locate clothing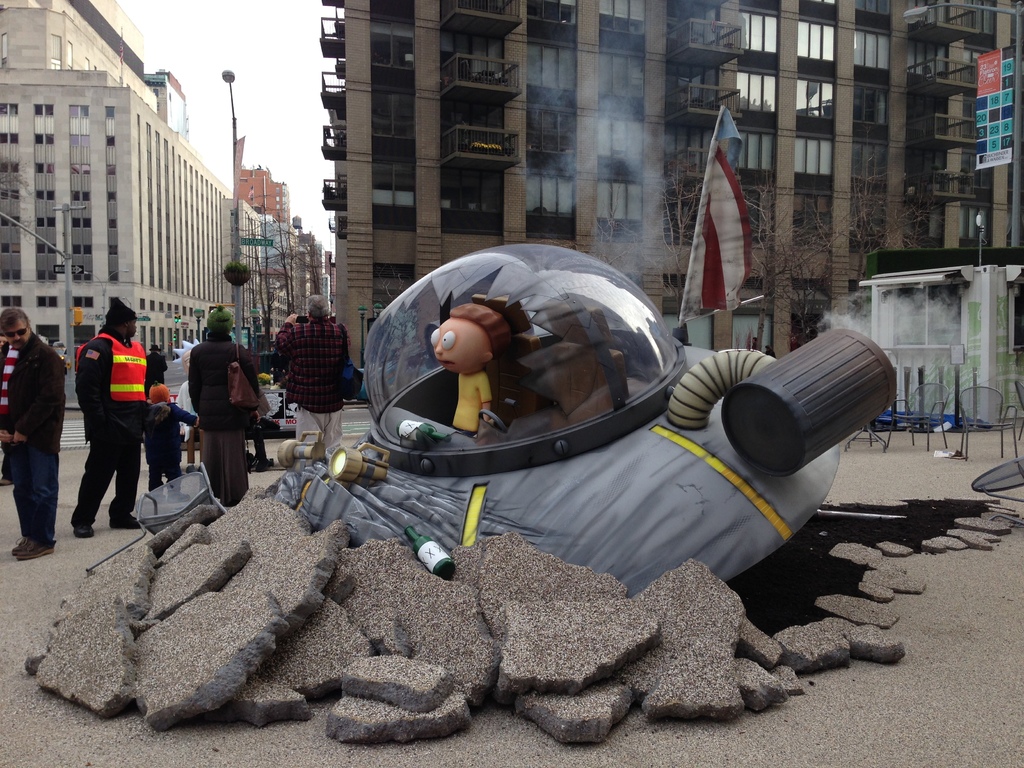
[60, 301, 148, 531]
